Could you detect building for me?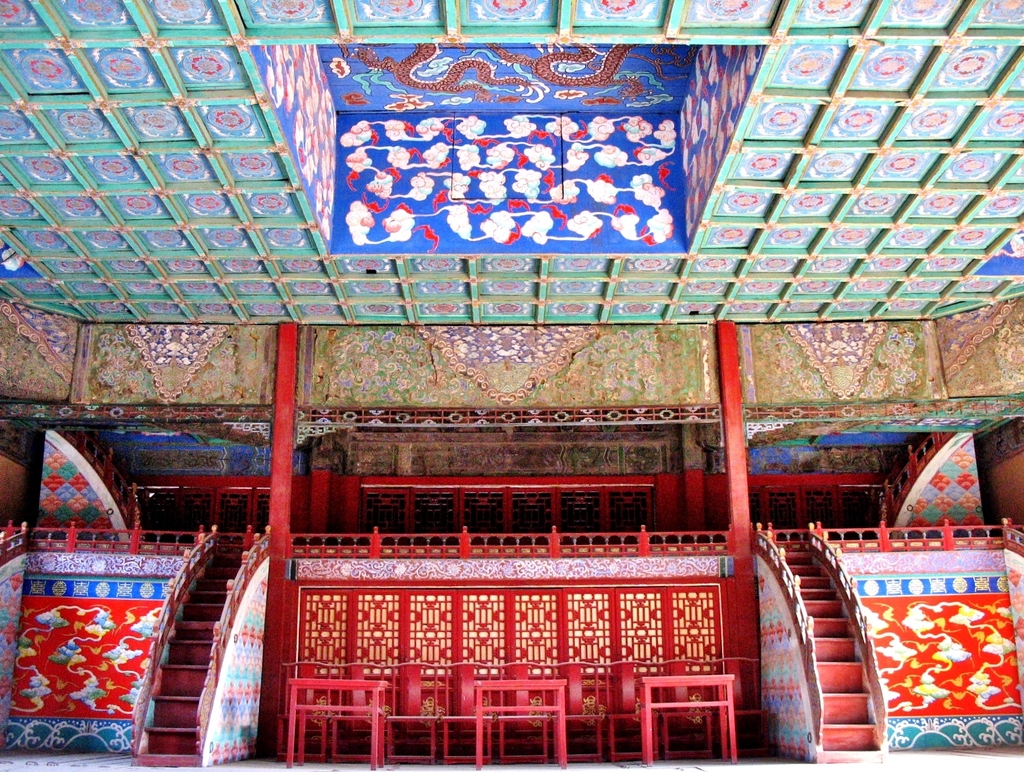
Detection result: [x1=0, y1=0, x2=1023, y2=771].
